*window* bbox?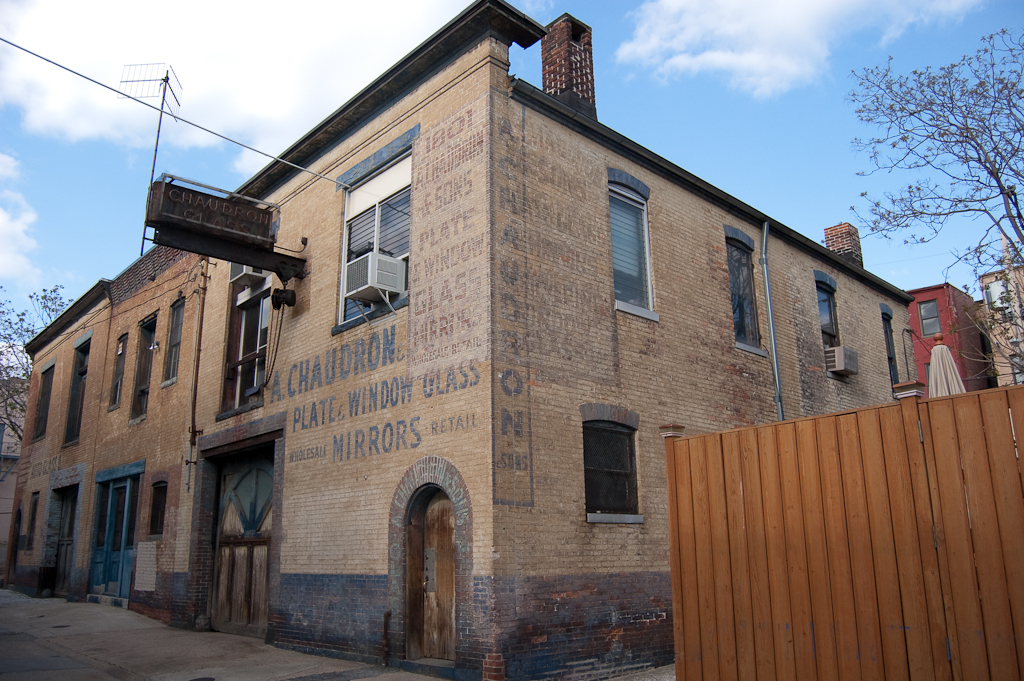
28/363/56/444
